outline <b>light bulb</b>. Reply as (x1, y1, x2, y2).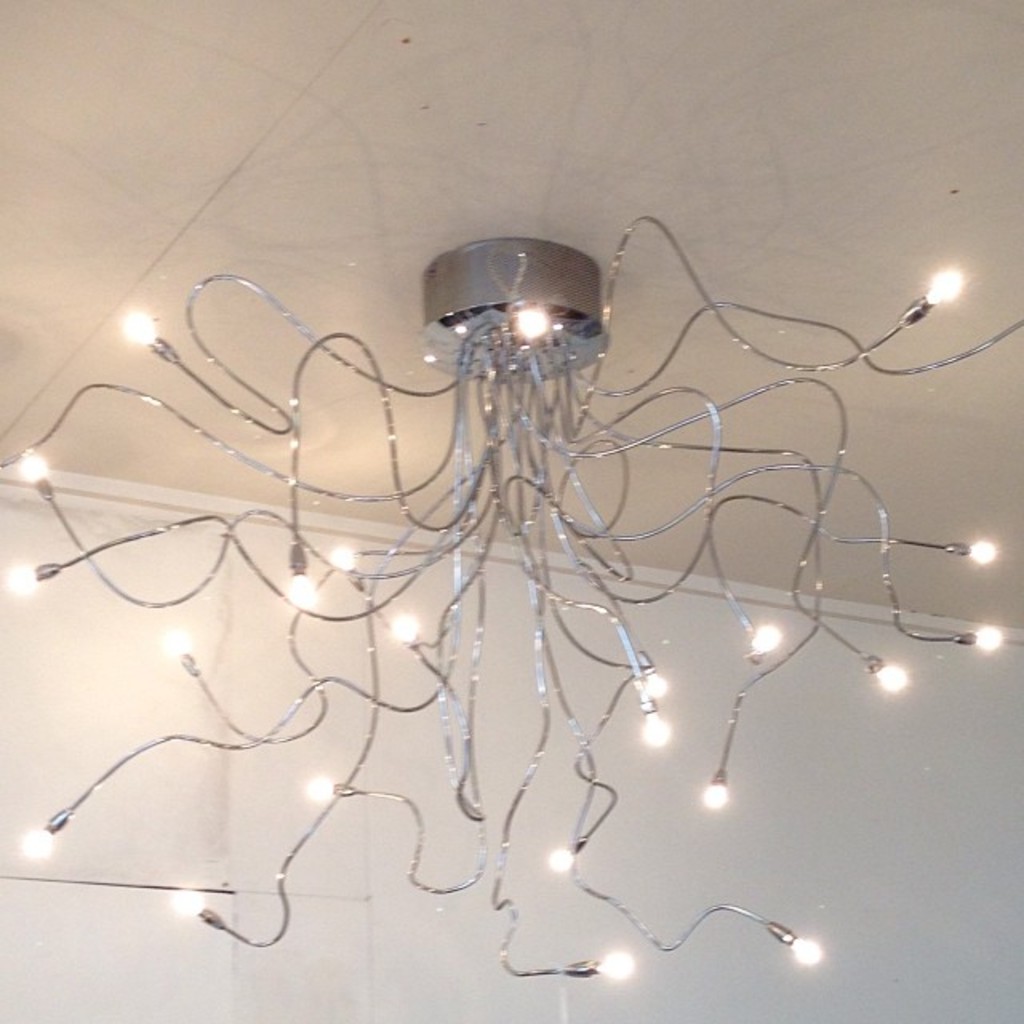
(291, 544, 317, 605).
